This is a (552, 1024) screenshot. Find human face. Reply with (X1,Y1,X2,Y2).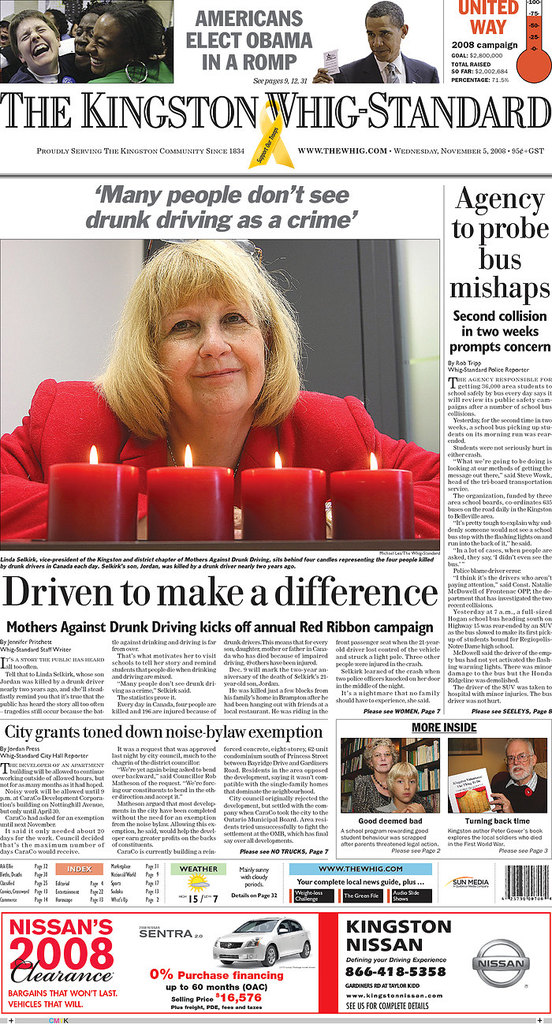
(15,19,61,69).
